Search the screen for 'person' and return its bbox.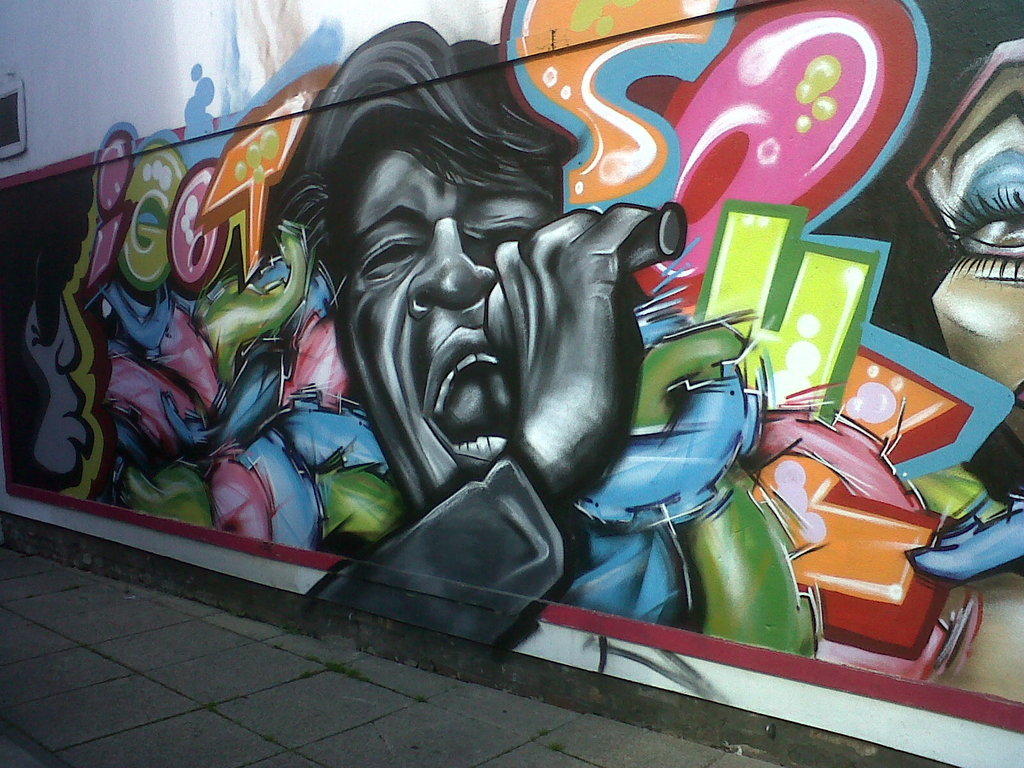
Found: 0:164:96:492.
